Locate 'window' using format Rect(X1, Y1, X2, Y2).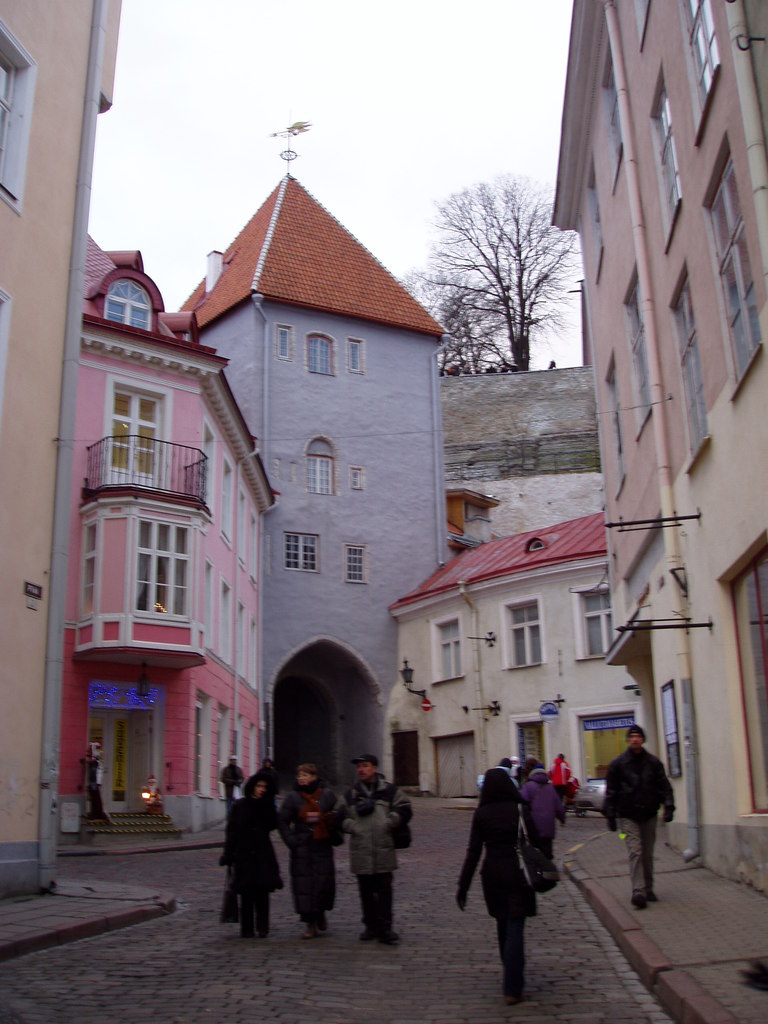
Rect(307, 449, 336, 494).
